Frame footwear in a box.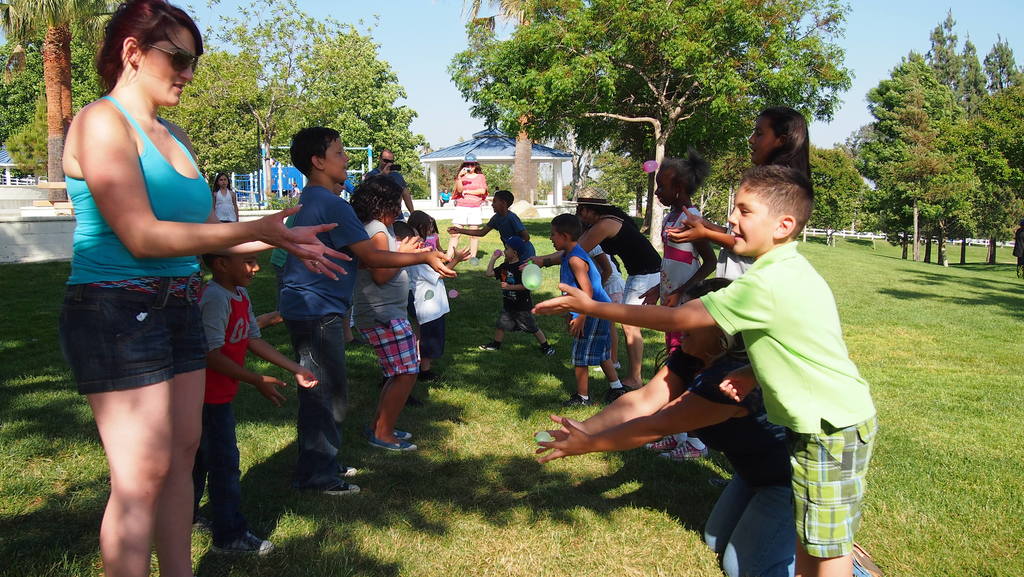
[left=309, top=480, right=360, bottom=495].
